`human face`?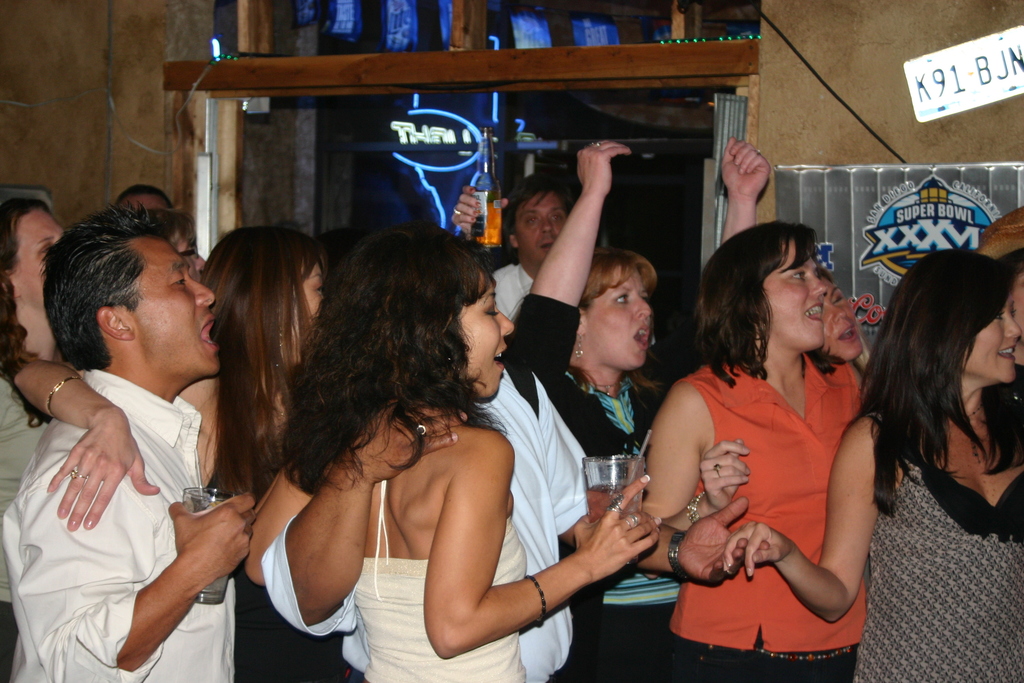
{"left": 590, "top": 263, "right": 656, "bottom": 368}
